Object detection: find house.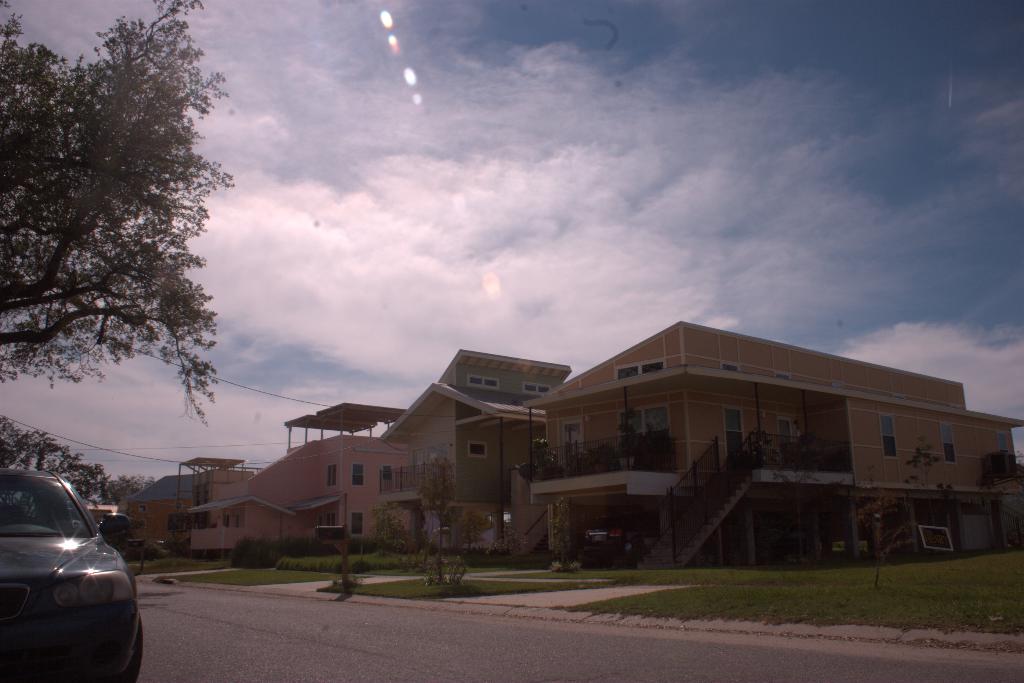
bbox(886, 374, 988, 584).
